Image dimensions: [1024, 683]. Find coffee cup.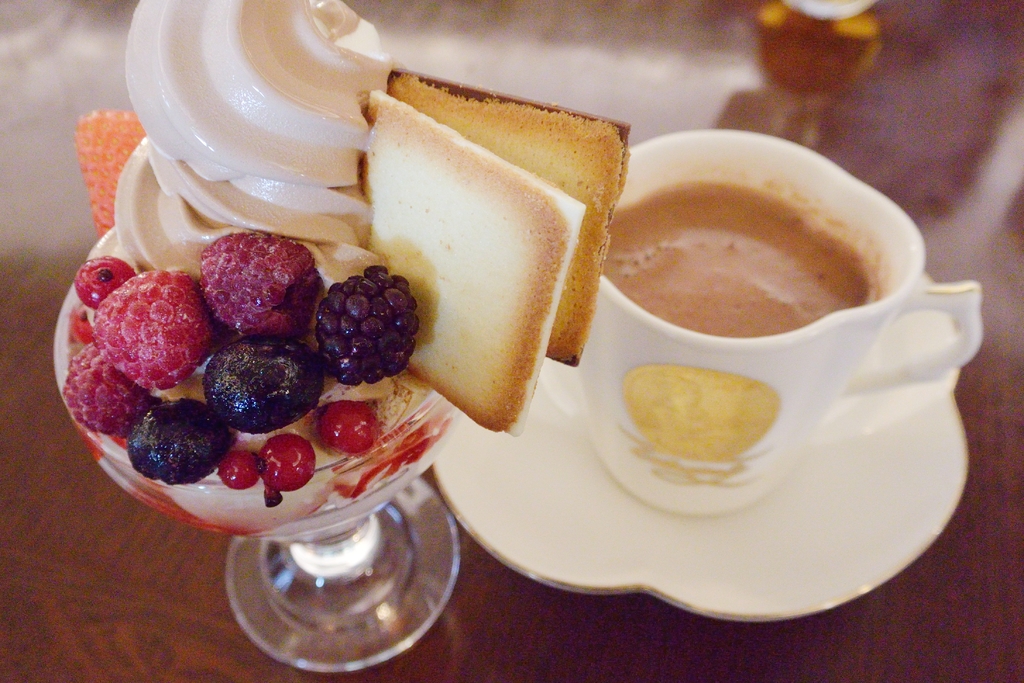
<box>573,124,988,515</box>.
